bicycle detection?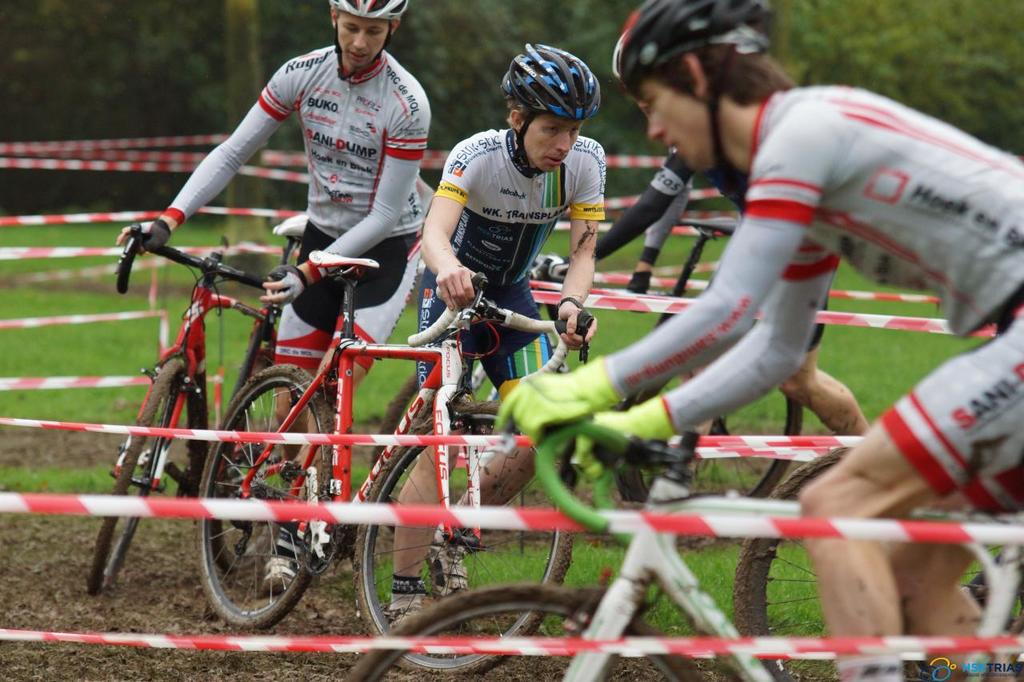
[x1=86, y1=216, x2=305, y2=597]
